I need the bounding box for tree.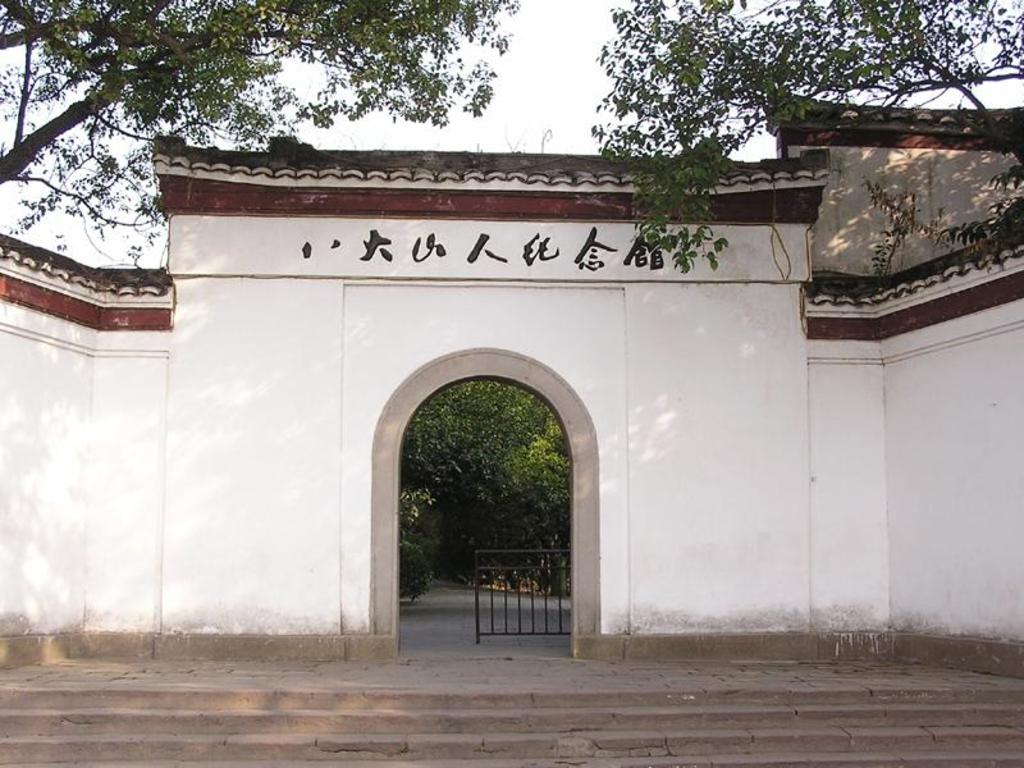
Here it is: (0, 0, 522, 262).
